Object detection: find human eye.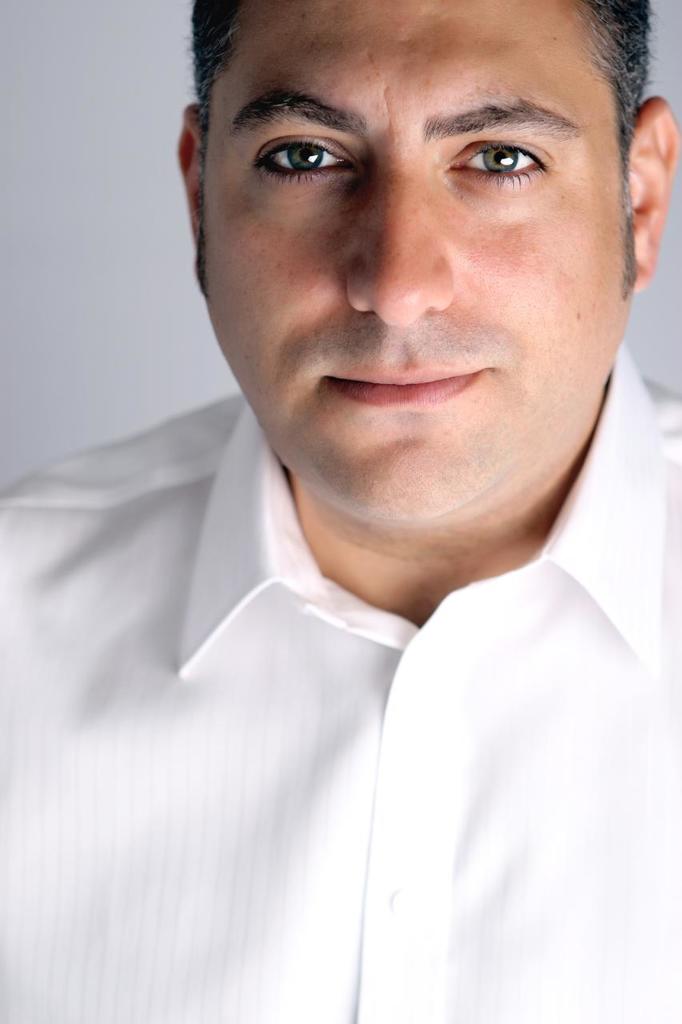
Rect(437, 131, 553, 193).
